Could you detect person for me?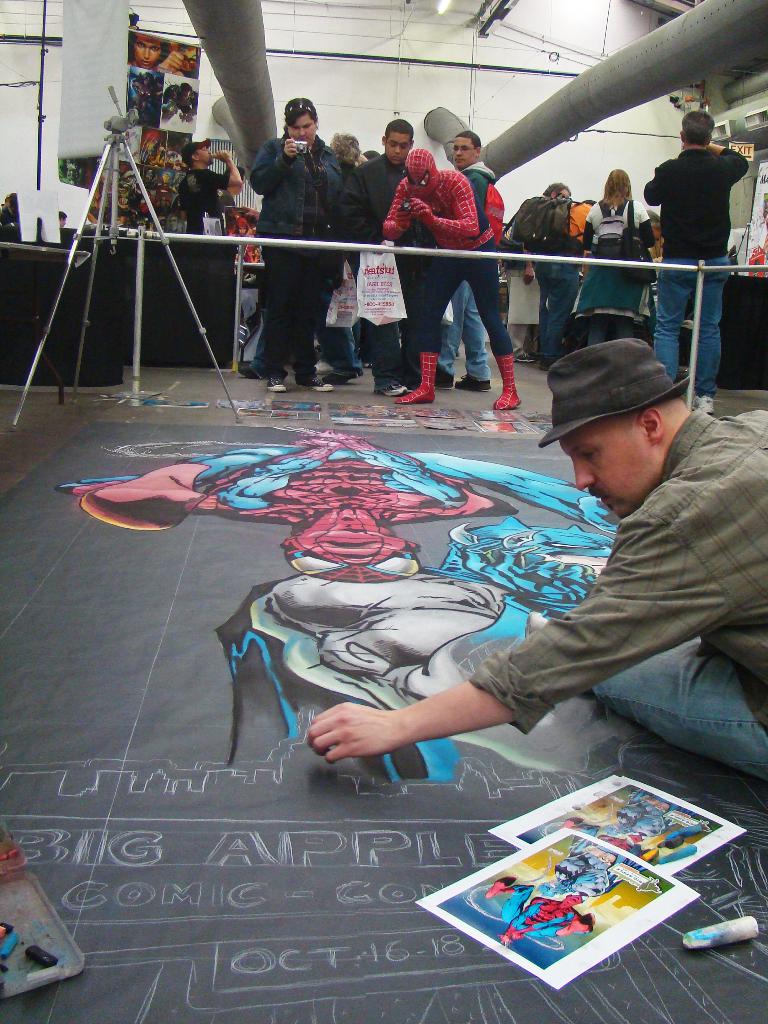
Detection result: box=[179, 138, 246, 232].
